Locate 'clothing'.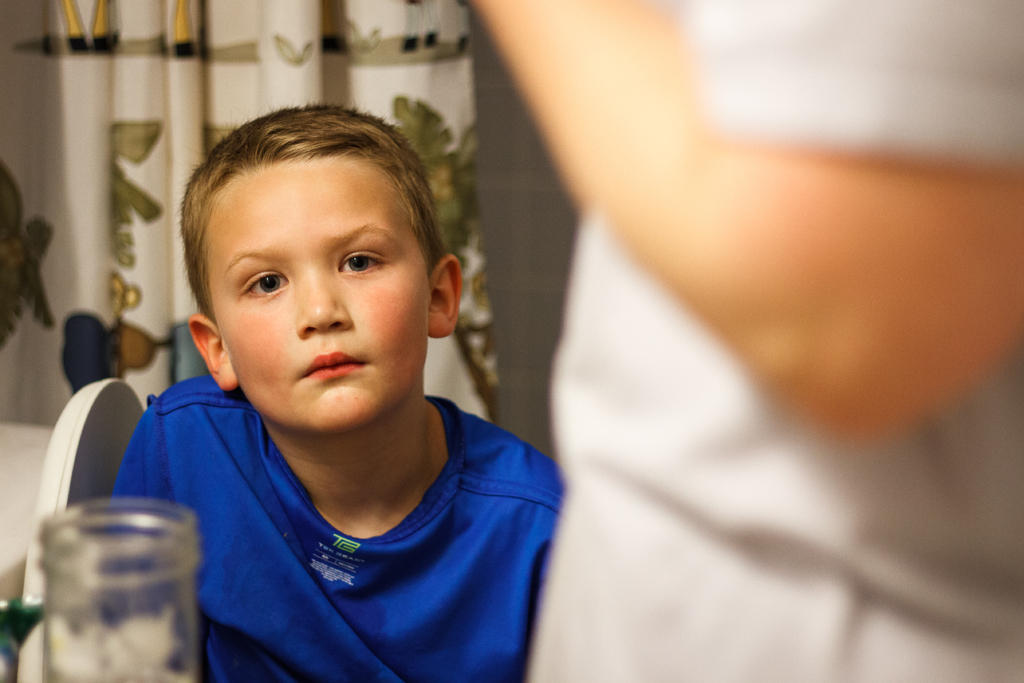
Bounding box: {"left": 90, "top": 358, "right": 583, "bottom": 670}.
